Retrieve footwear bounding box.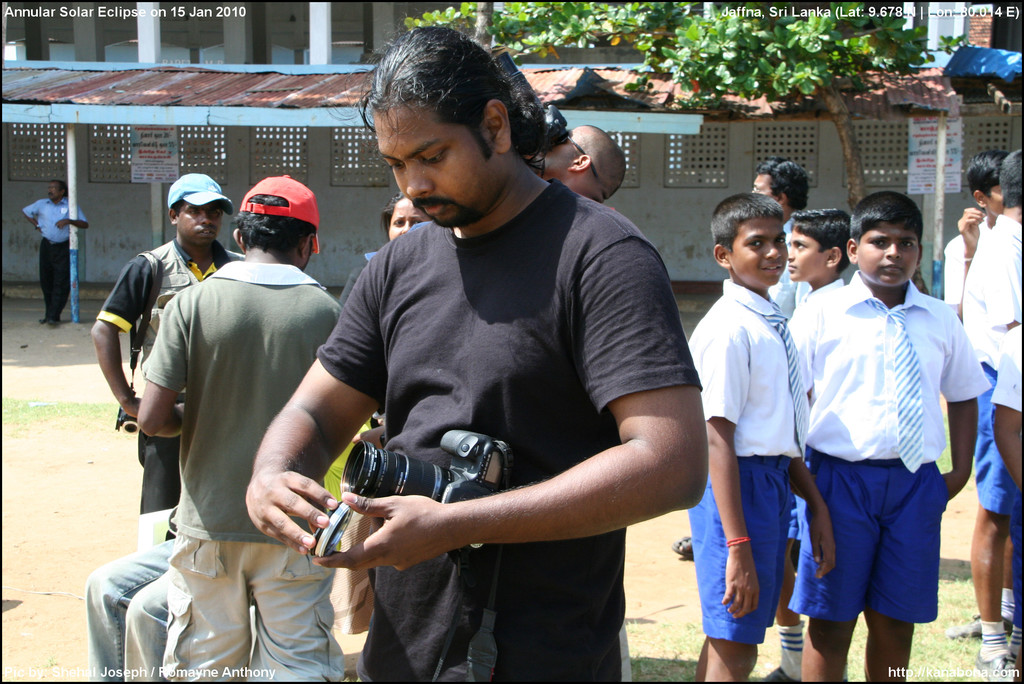
Bounding box: rect(947, 611, 1014, 639).
